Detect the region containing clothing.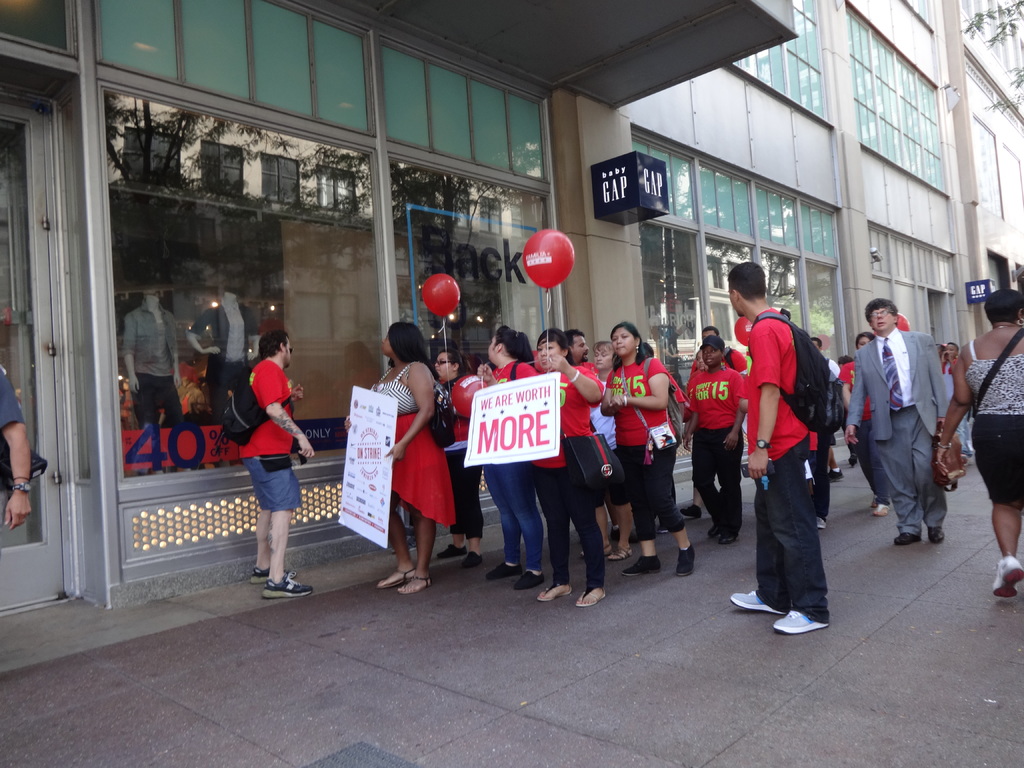
[888,409,947,531].
